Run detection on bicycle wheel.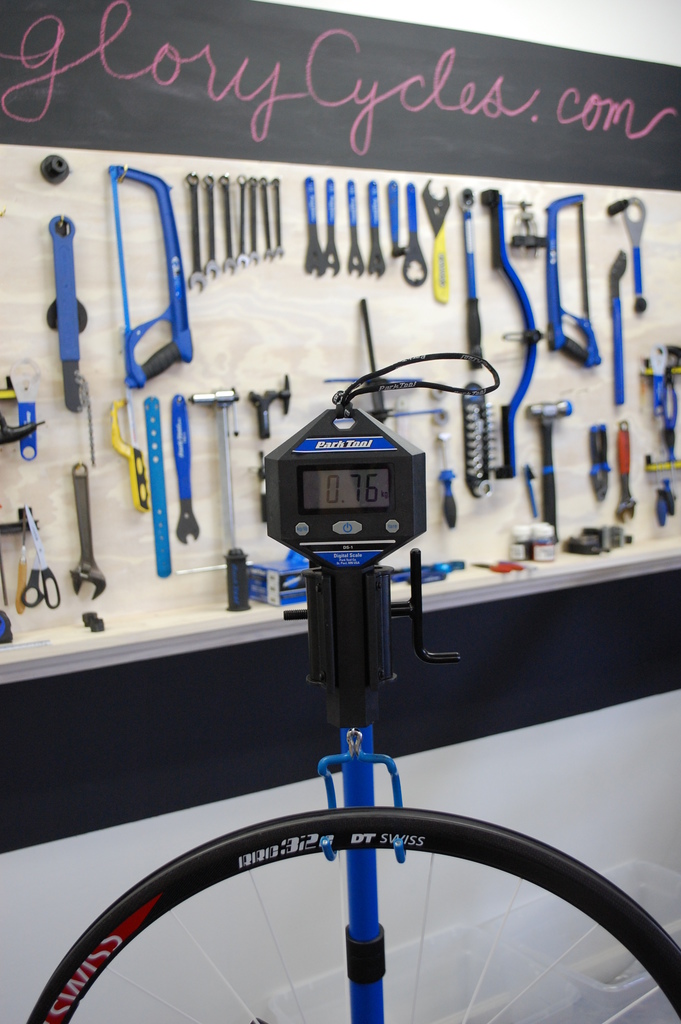
Result: <bbox>26, 803, 680, 1023</bbox>.
